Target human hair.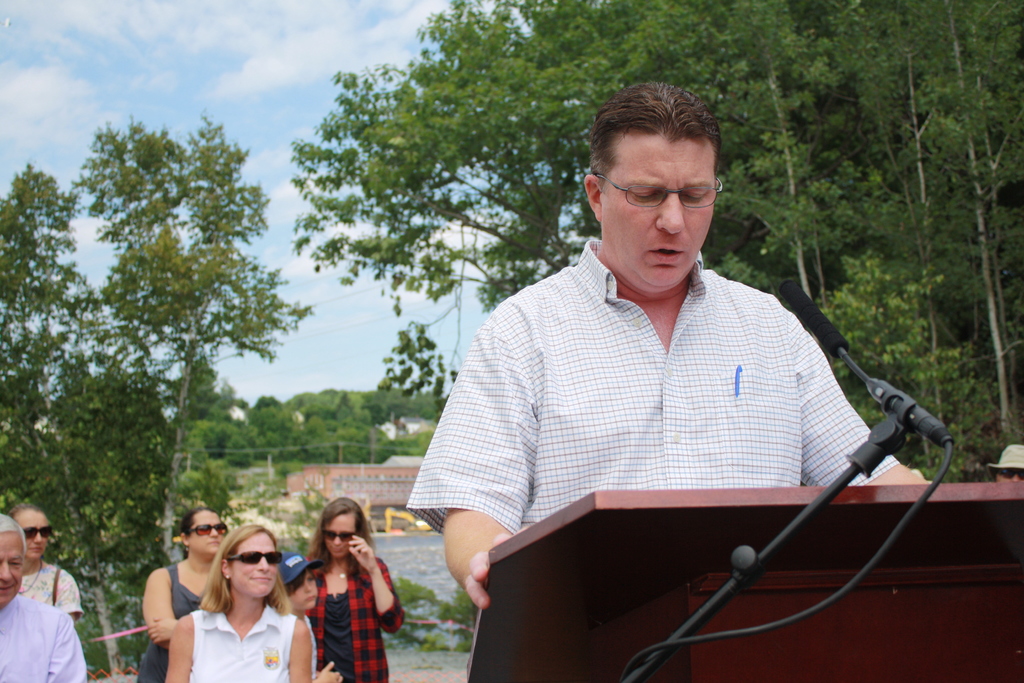
Target region: bbox=[589, 79, 723, 176].
